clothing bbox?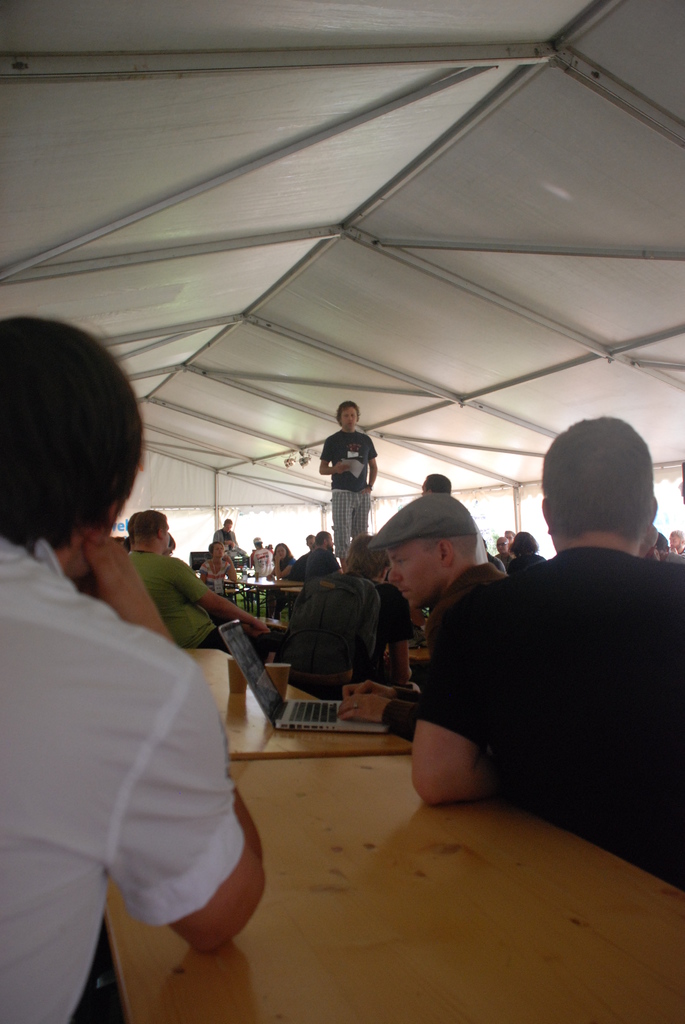
crop(306, 430, 388, 541)
